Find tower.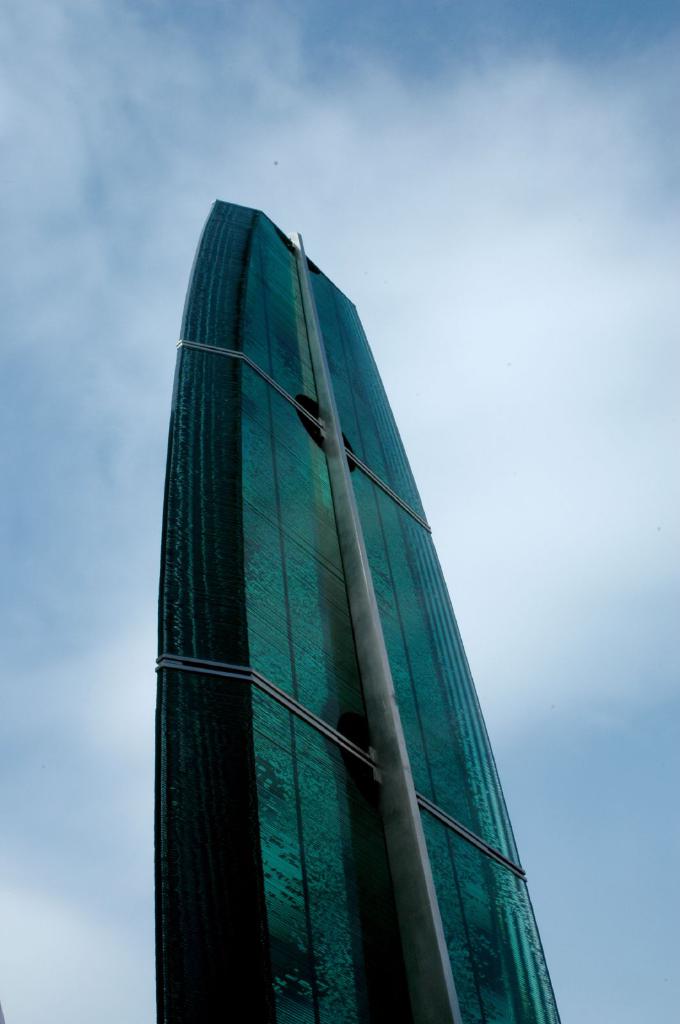
<box>106,169,574,967</box>.
